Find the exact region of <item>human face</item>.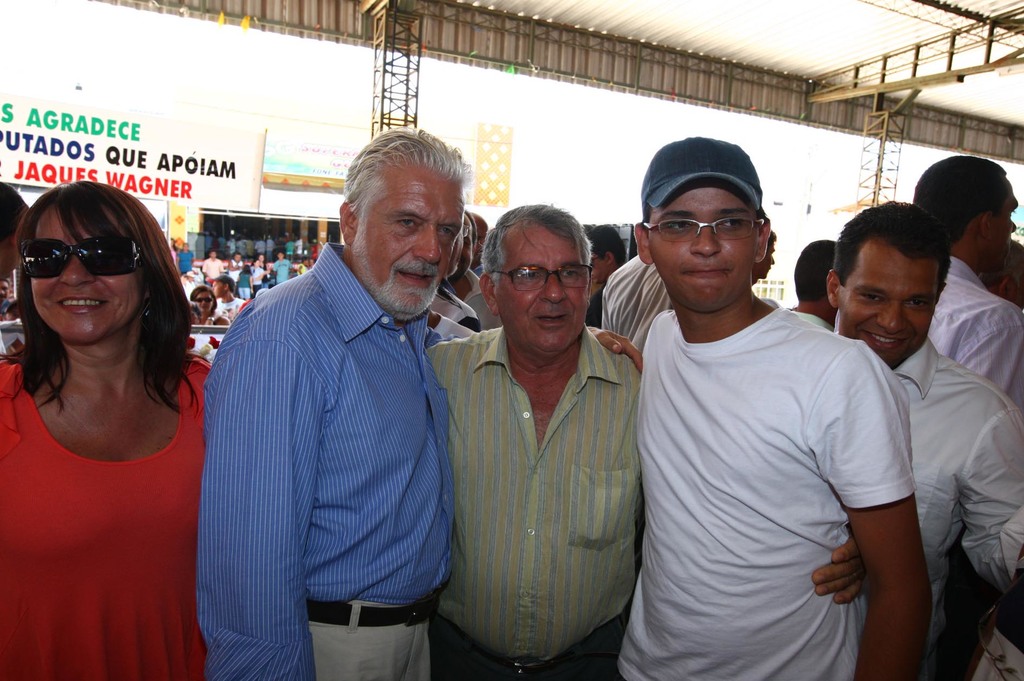
Exact region: [left=456, top=213, right=475, bottom=273].
